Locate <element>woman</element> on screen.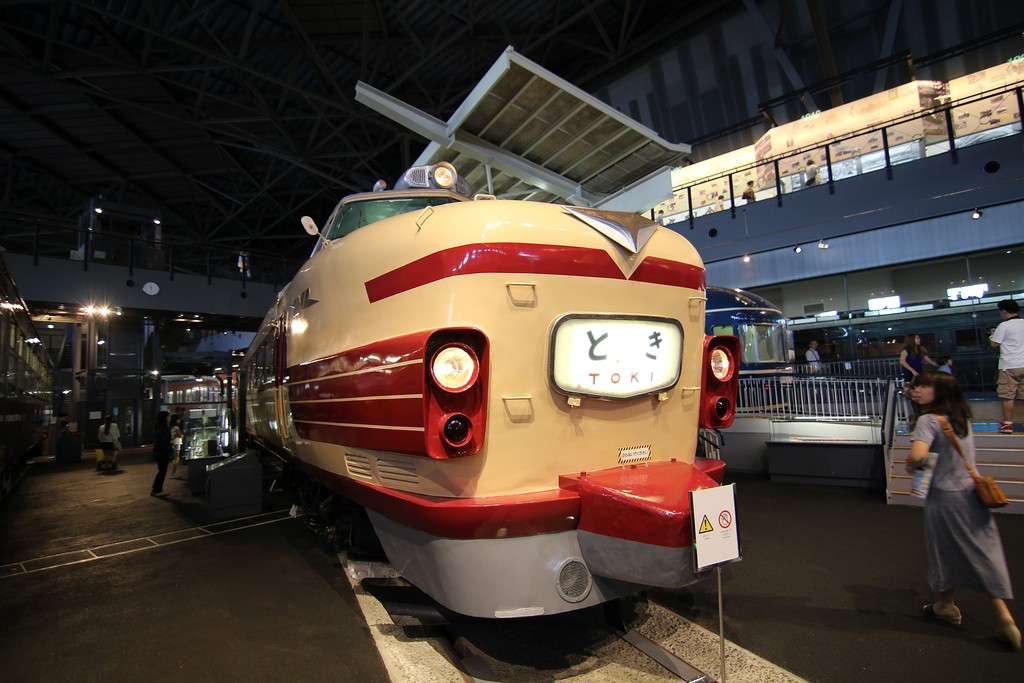
On screen at bbox(906, 371, 1022, 650).
